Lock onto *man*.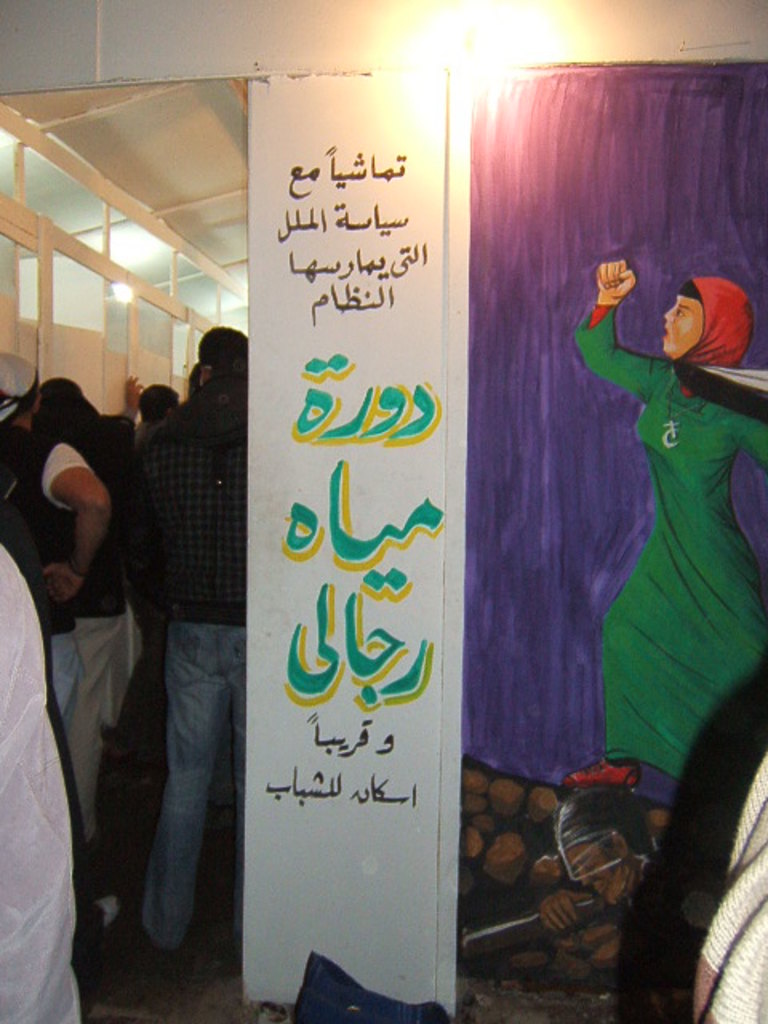
Locked: locate(94, 306, 280, 982).
